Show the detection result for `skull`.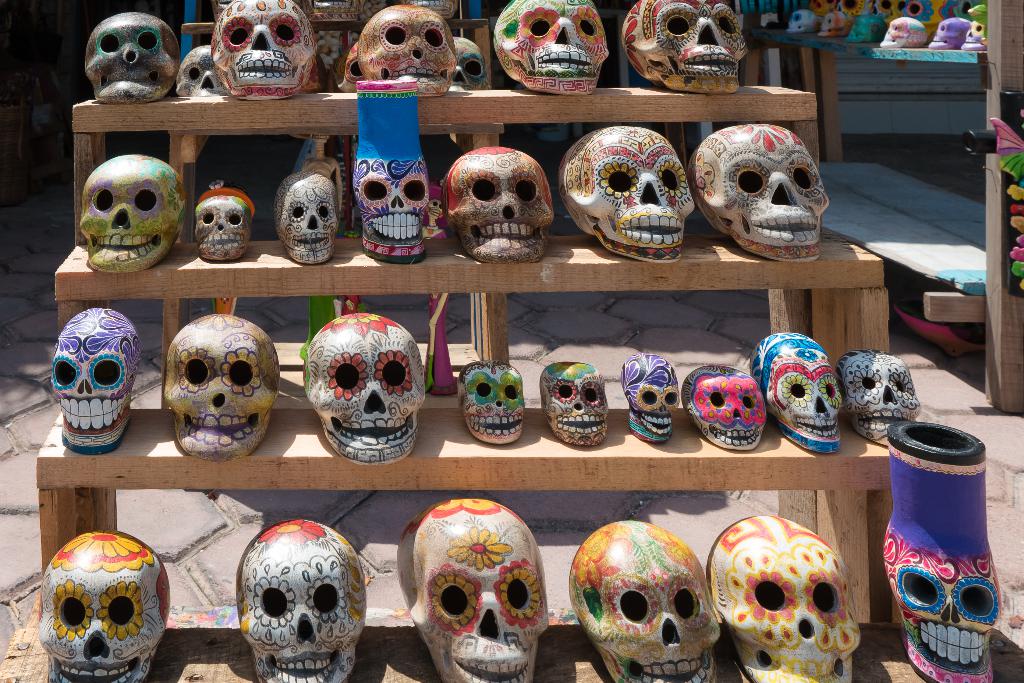
pyautogui.locateOnScreen(237, 523, 368, 682).
